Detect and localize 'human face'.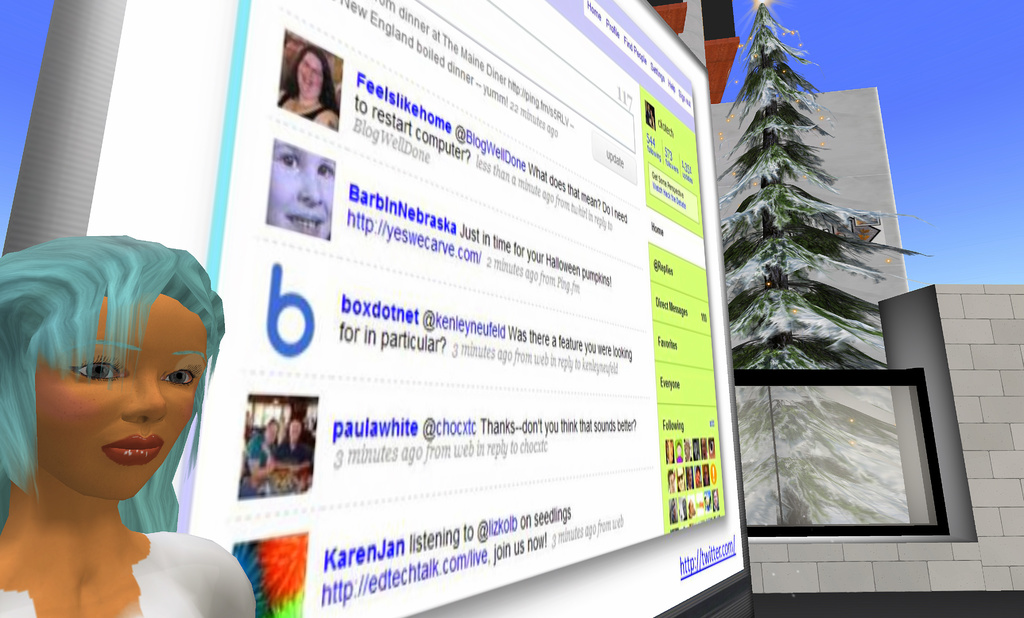
Localized at 291,414,303,436.
